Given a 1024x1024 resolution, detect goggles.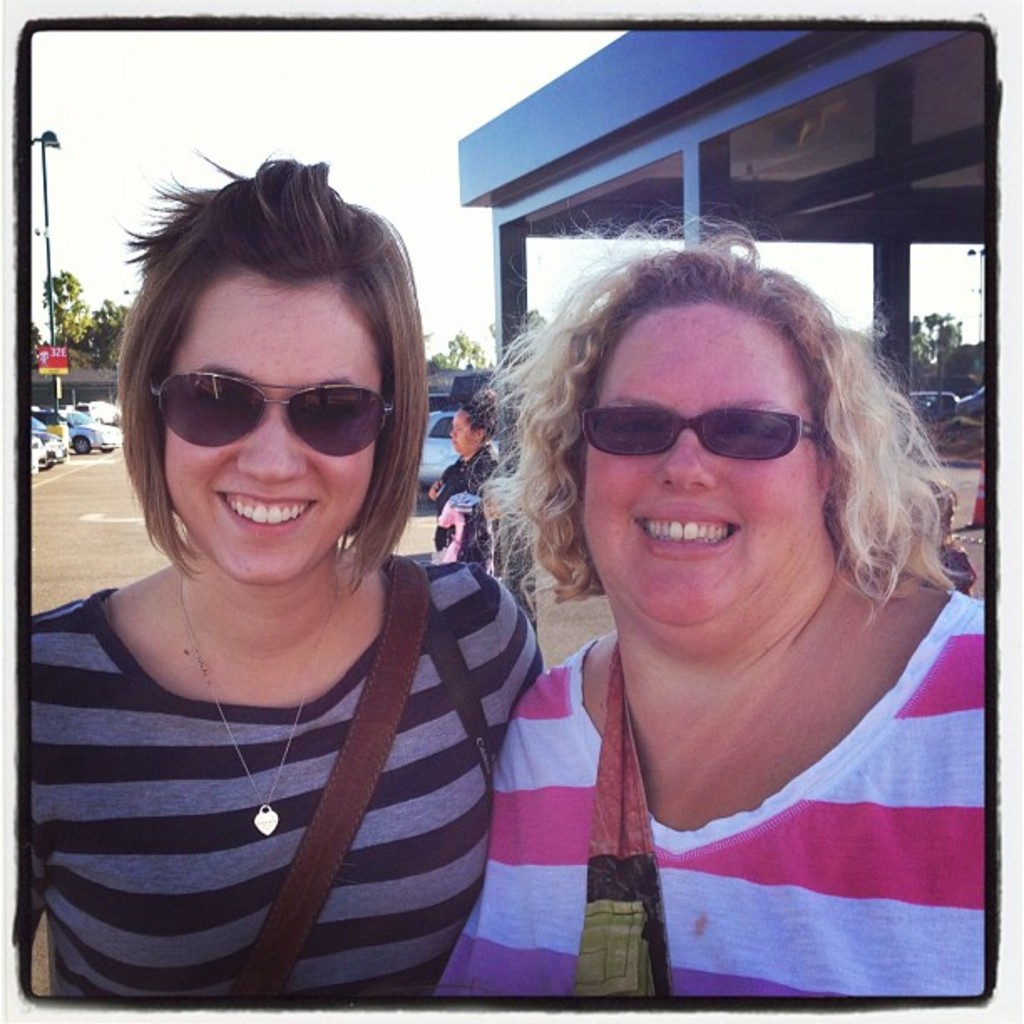
bbox(569, 405, 840, 470).
